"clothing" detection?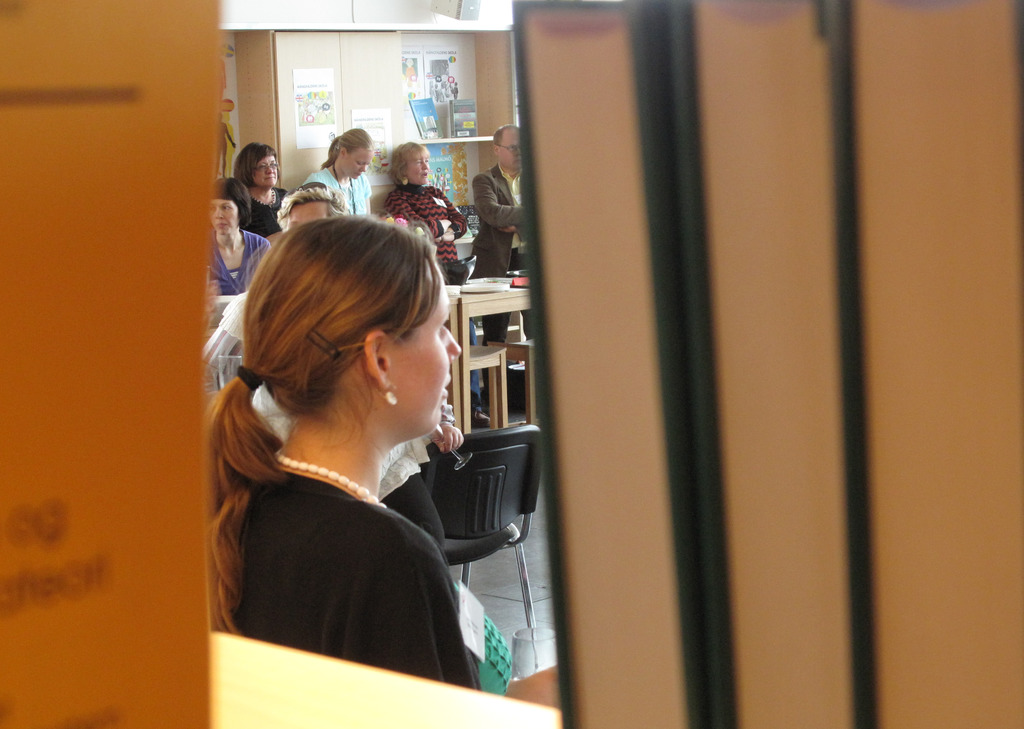
[left=199, top=304, right=509, bottom=695]
